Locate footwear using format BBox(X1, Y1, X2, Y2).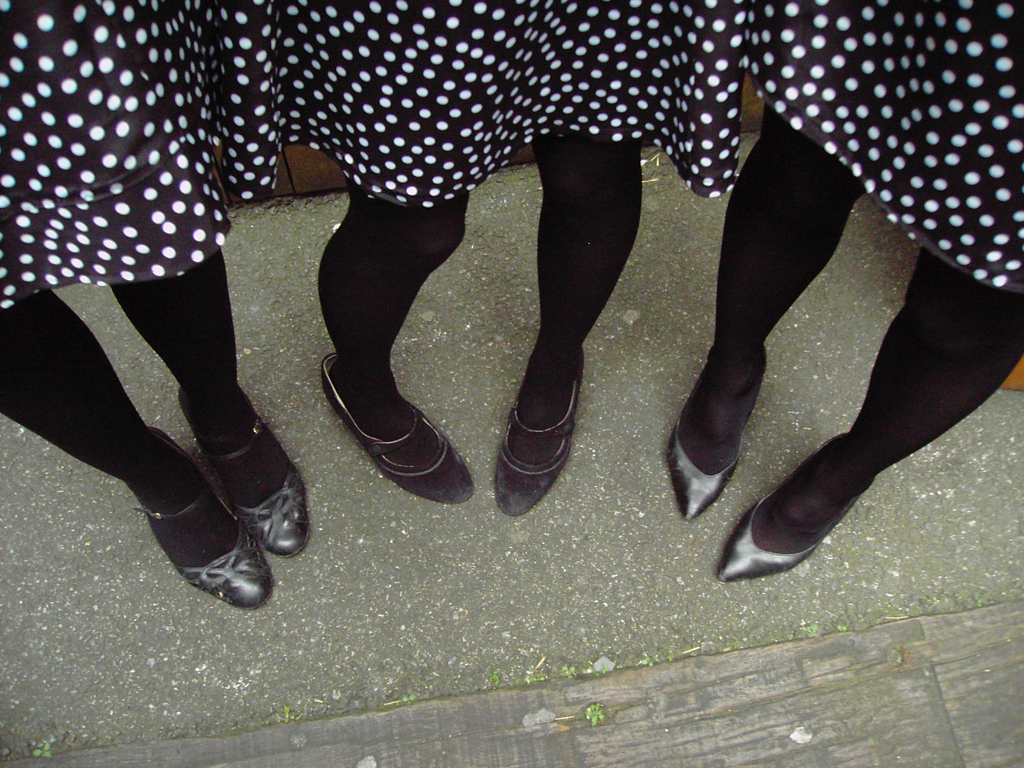
BBox(718, 422, 869, 582).
